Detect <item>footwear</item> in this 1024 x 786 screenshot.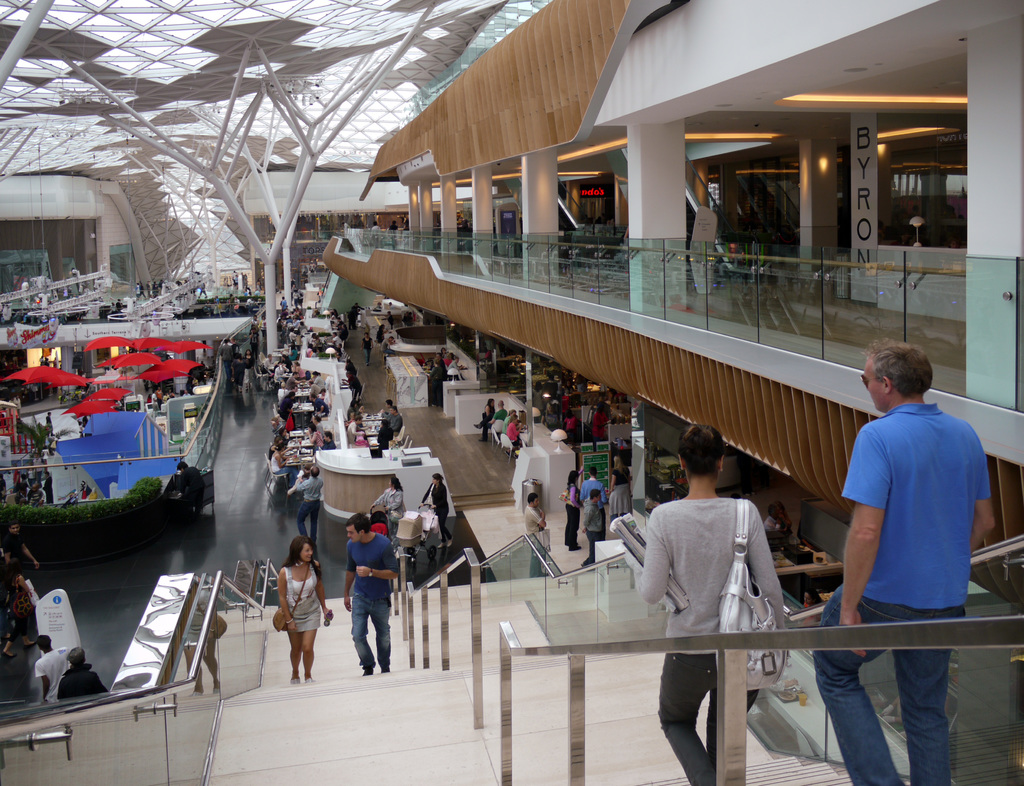
Detection: pyautogui.locateOnScreen(22, 639, 40, 647).
